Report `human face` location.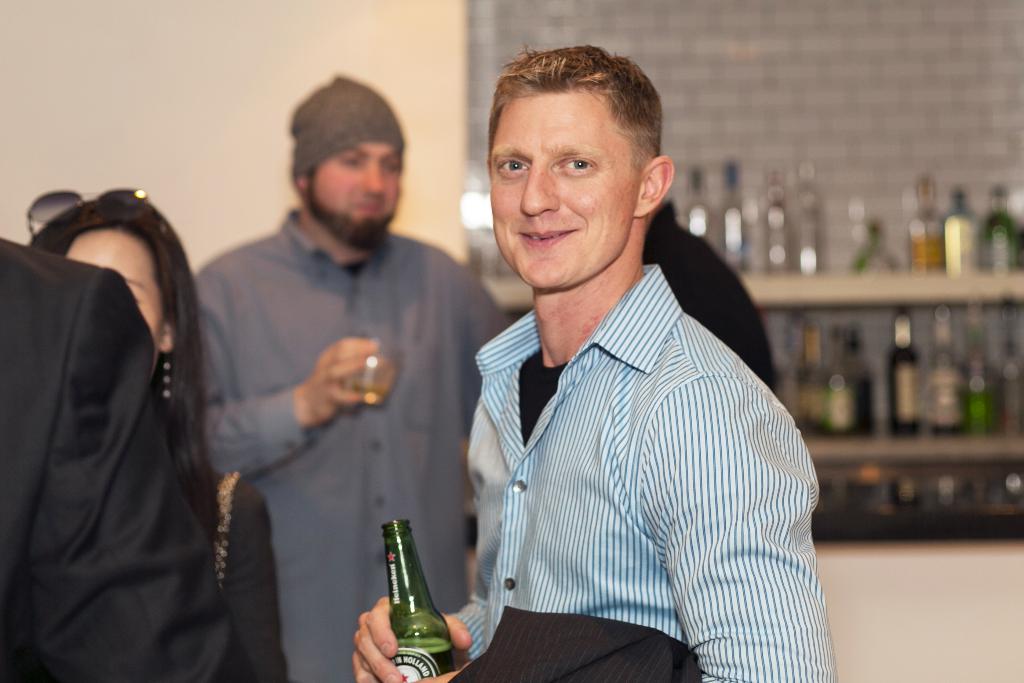
Report: (x1=490, y1=91, x2=631, y2=285).
